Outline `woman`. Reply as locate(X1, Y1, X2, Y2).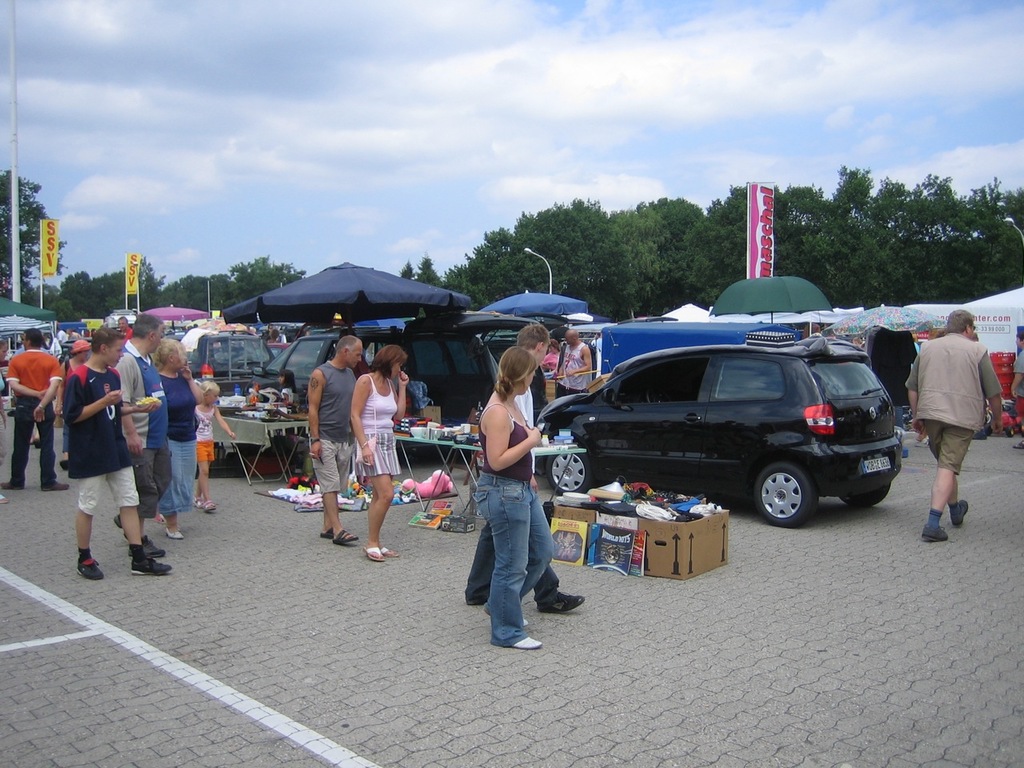
locate(455, 348, 565, 633).
